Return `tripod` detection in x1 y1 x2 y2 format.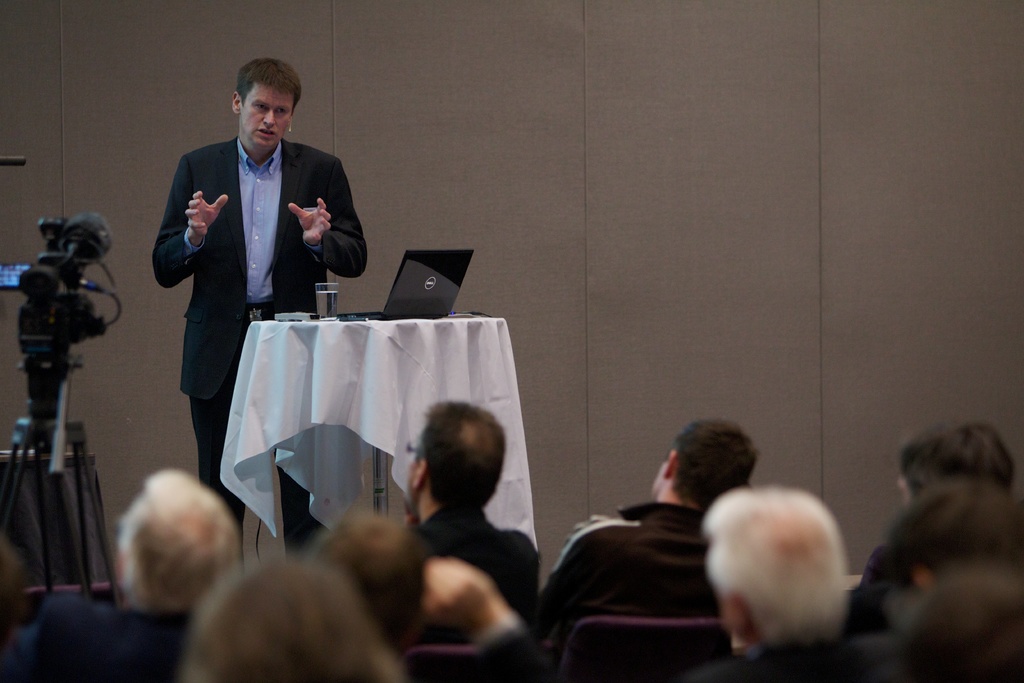
3 256 116 636.
